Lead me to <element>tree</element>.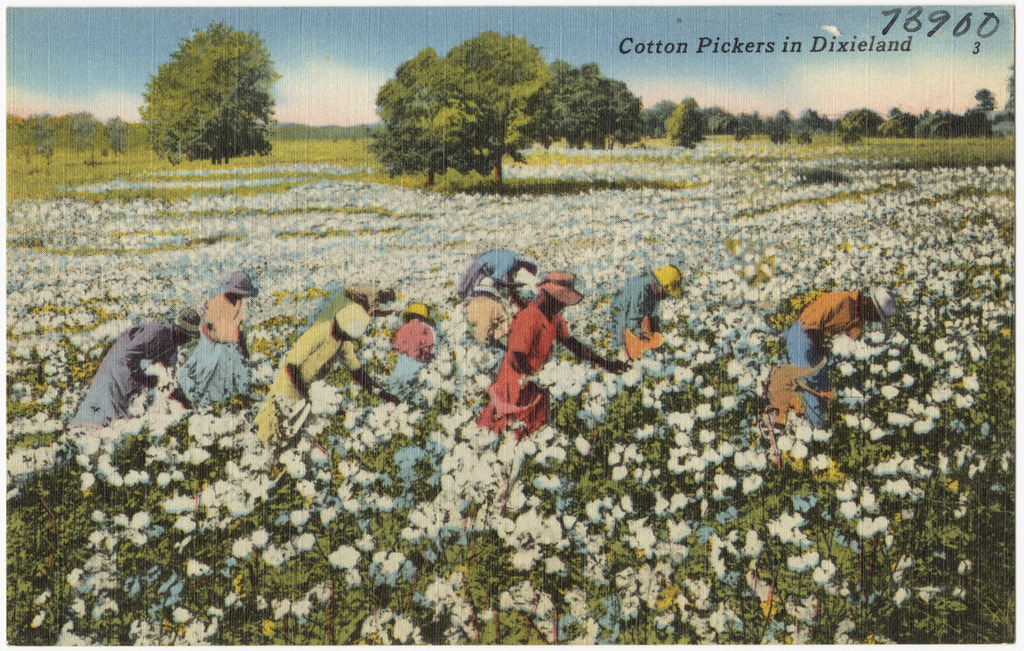
Lead to [836,106,880,143].
